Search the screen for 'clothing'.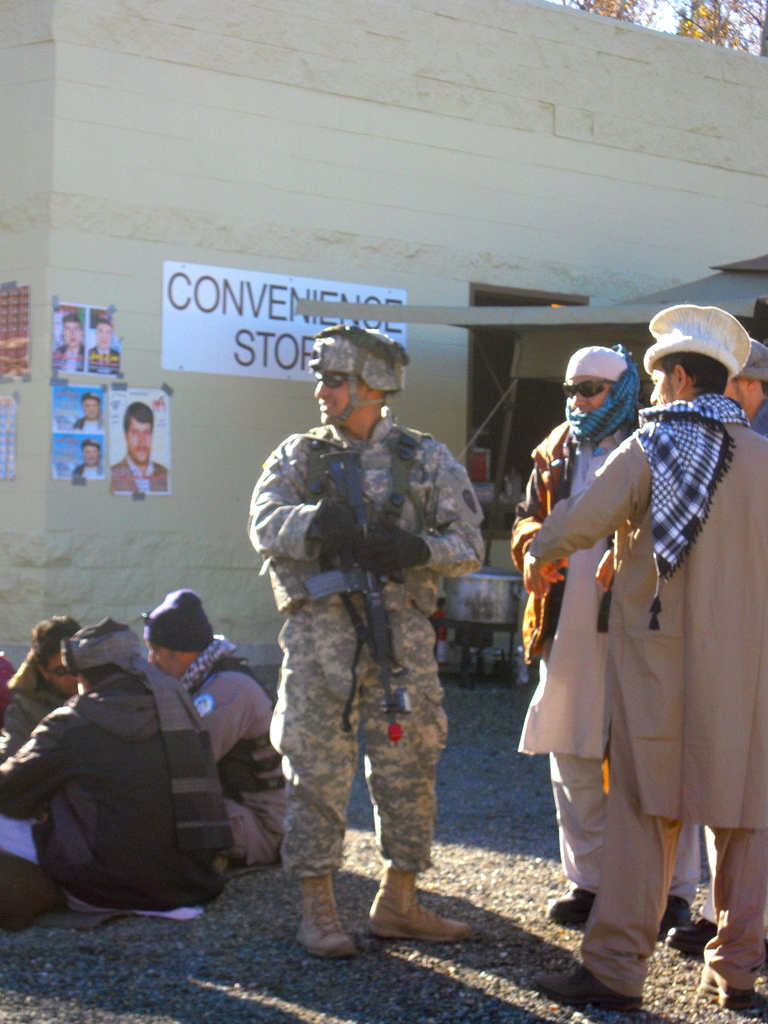
Found at box=[241, 417, 491, 886].
